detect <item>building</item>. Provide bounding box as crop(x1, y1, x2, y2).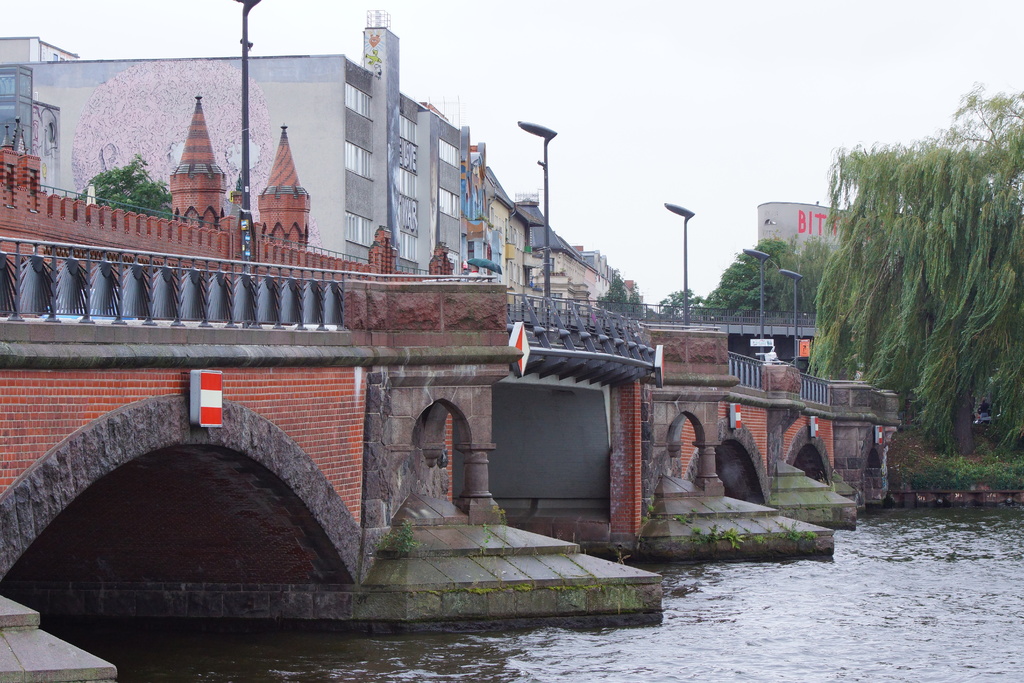
crop(0, 12, 609, 319).
